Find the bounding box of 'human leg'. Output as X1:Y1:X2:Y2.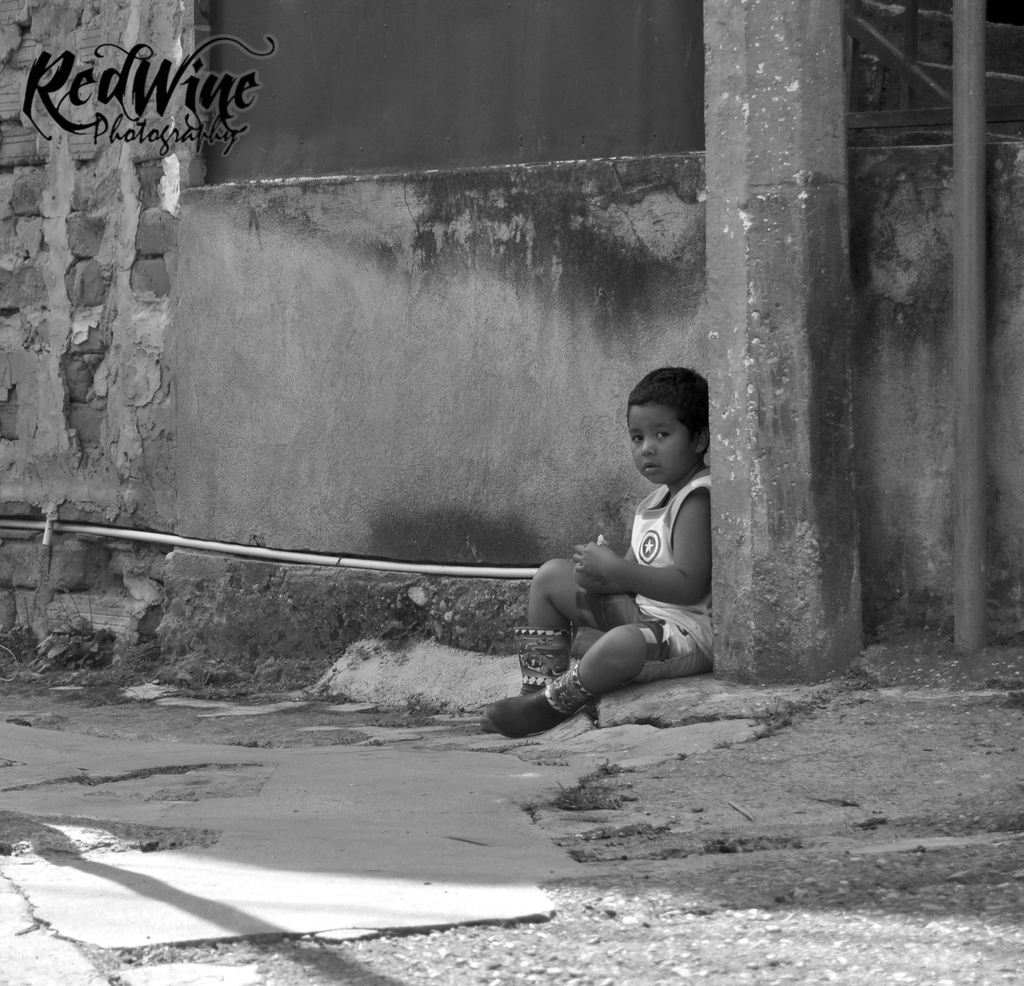
523:555:638:691.
